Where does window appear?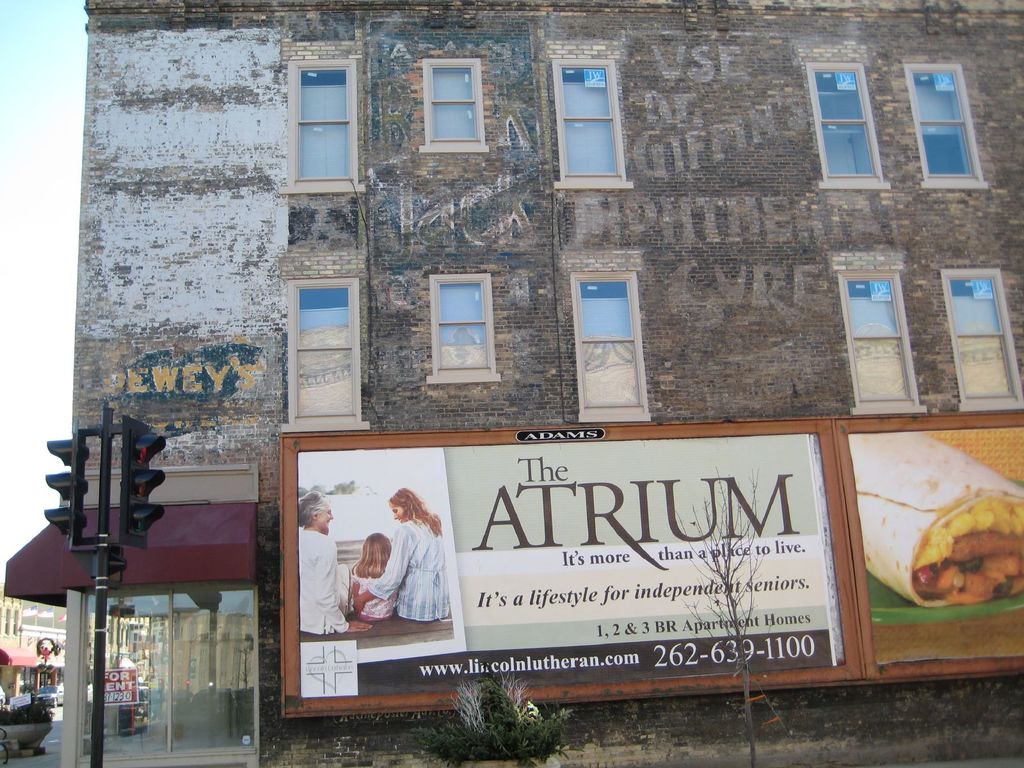
Appears at Rect(804, 61, 886, 192).
